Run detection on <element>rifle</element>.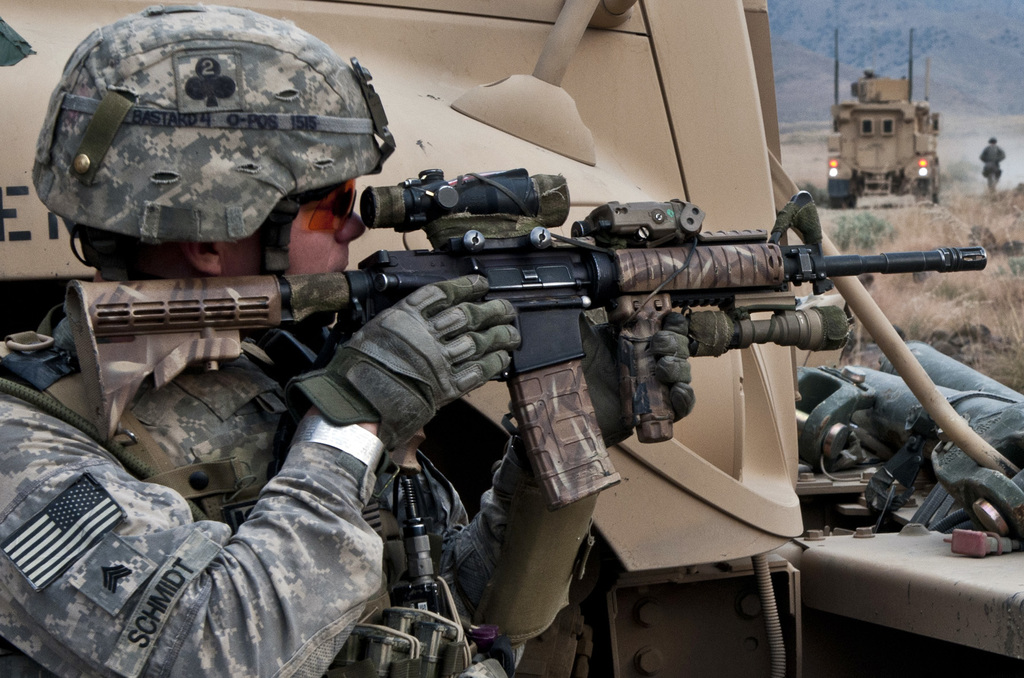
Result: rect(62, 170, 989, 509).
